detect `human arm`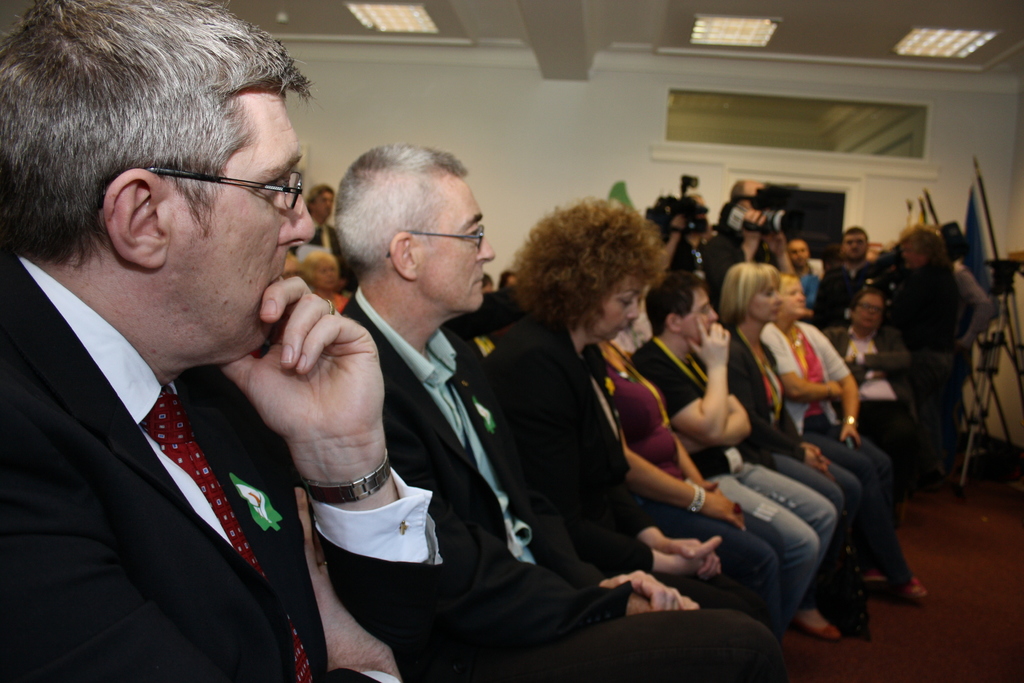
[815, 341, 858, 445]
